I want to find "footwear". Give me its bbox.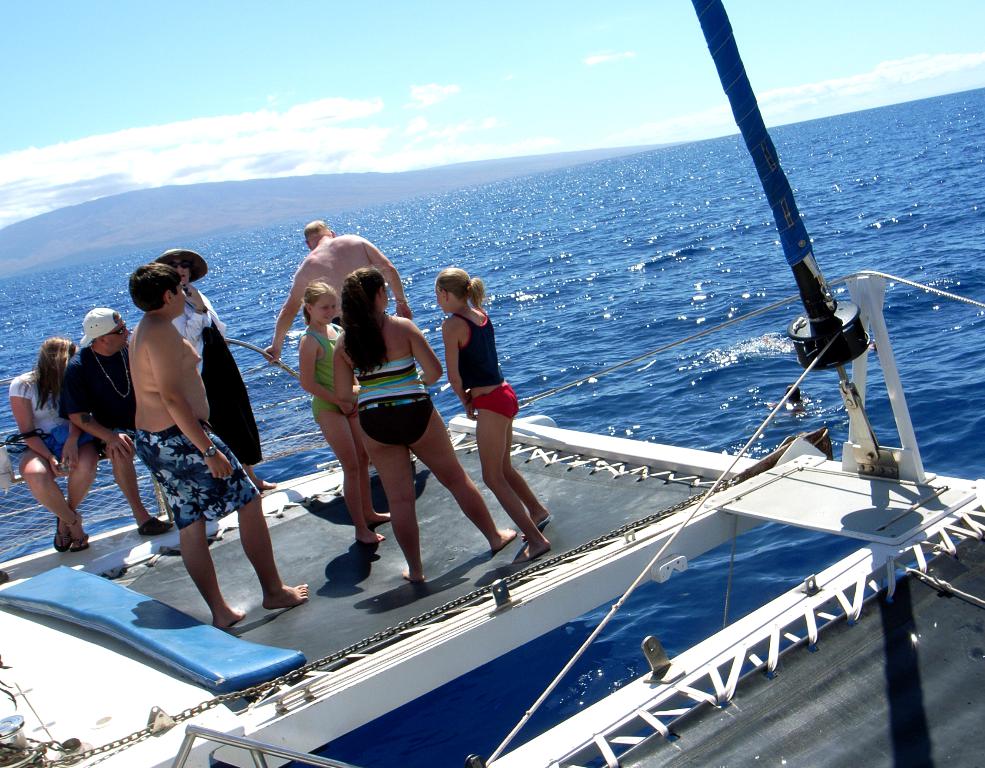
region(73, 531, 93, 552).
